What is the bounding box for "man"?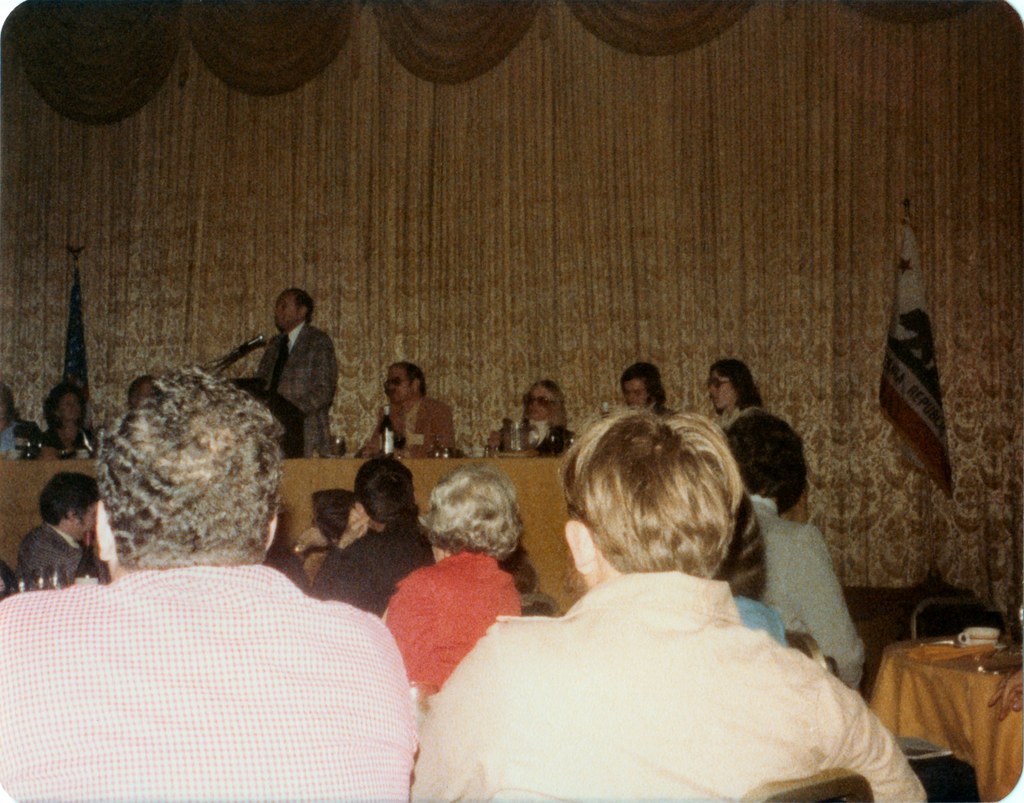
l=15, t=377, r=417, b=786.
